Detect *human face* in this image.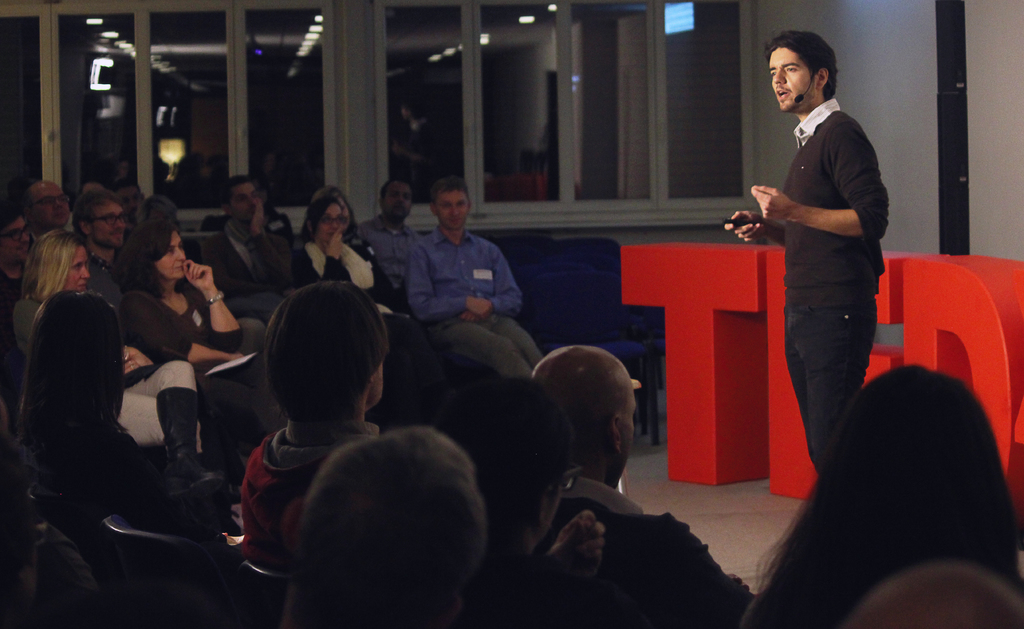
Detection: crop(97, 201, 123, 246).
